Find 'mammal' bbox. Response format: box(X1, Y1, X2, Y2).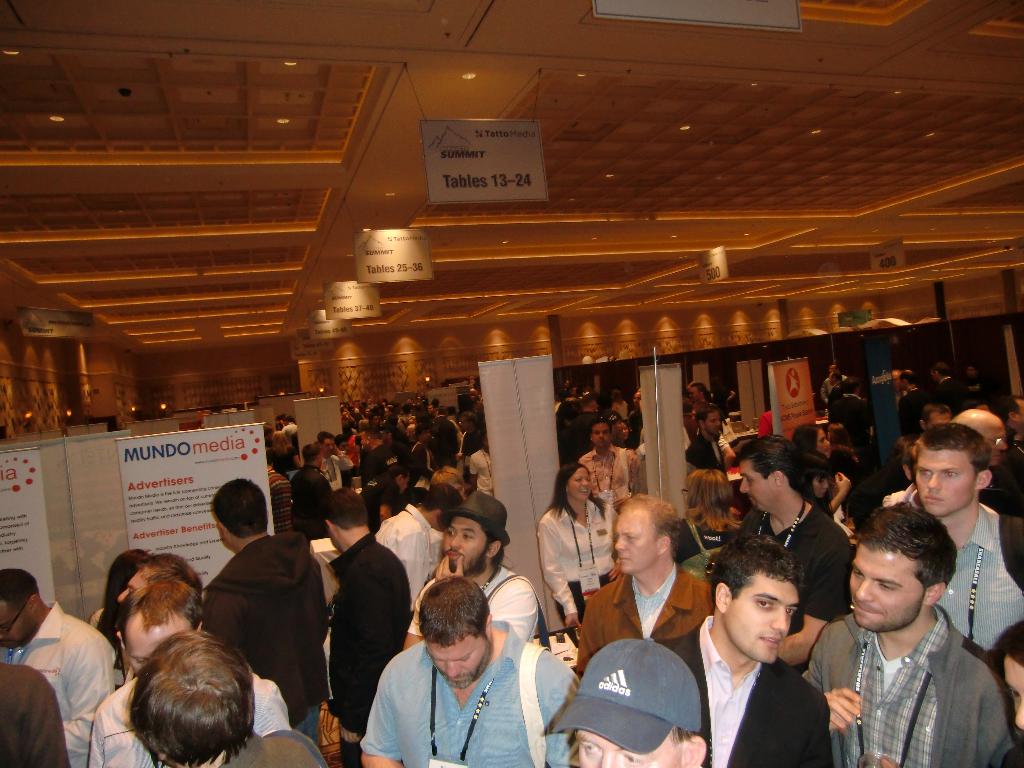
box(433, 465, 465, 492).
